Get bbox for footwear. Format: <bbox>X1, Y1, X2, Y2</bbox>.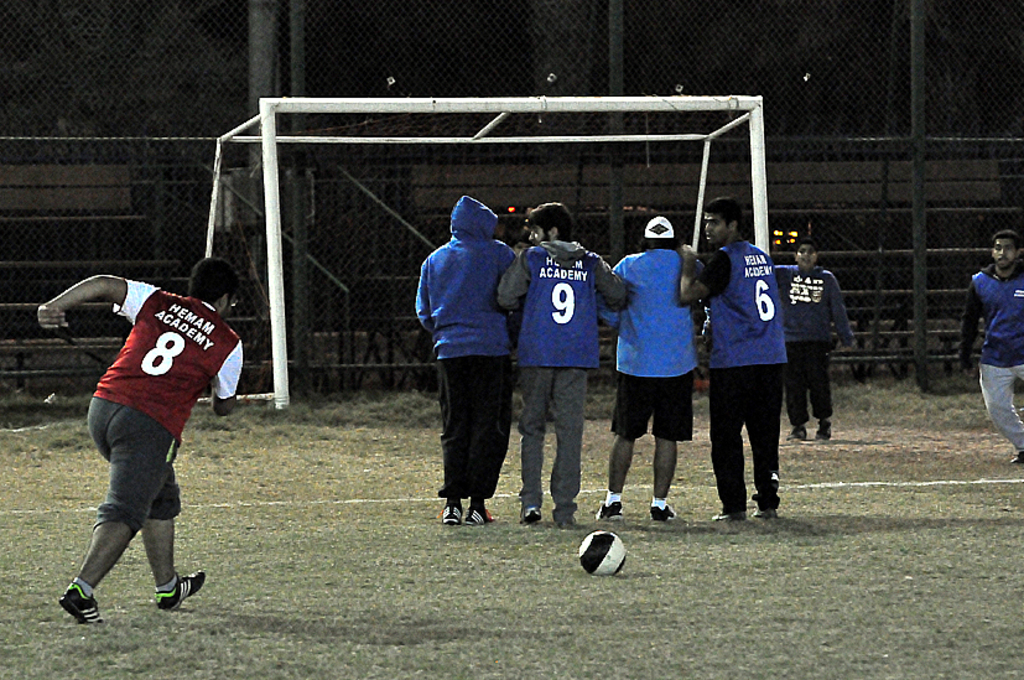
<bbox>441, 503, 461, 525</bbox>.
